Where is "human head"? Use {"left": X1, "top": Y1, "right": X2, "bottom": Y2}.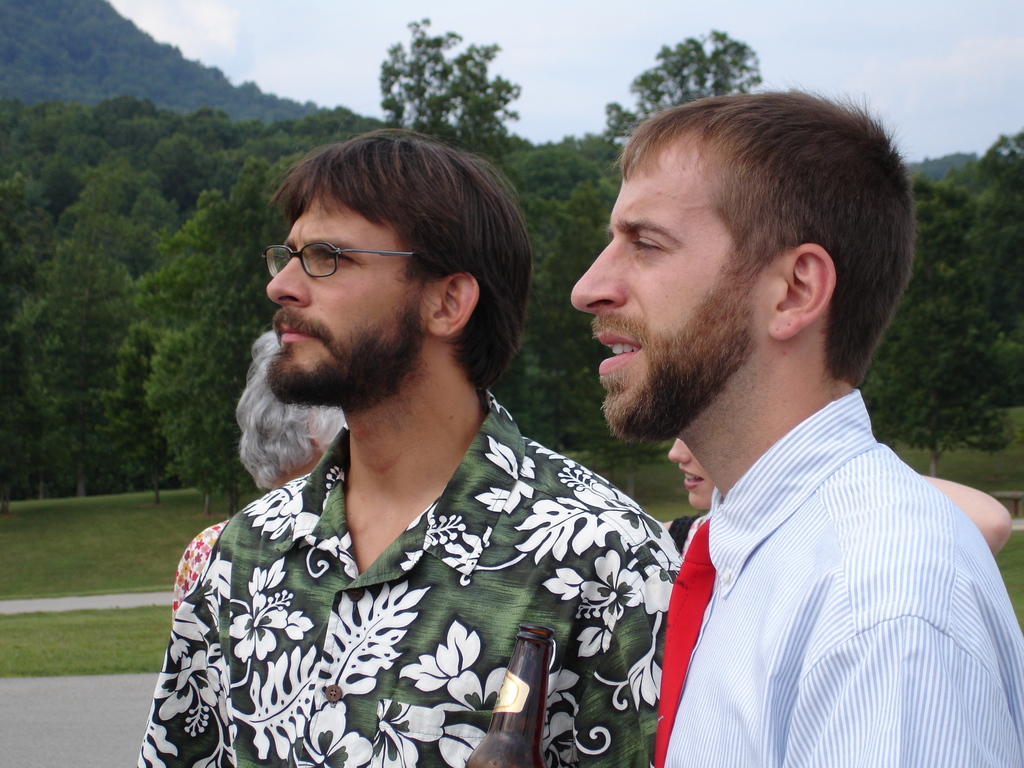
{"left": 231, "top": 328, "right": 353, "bottom": 492}.
